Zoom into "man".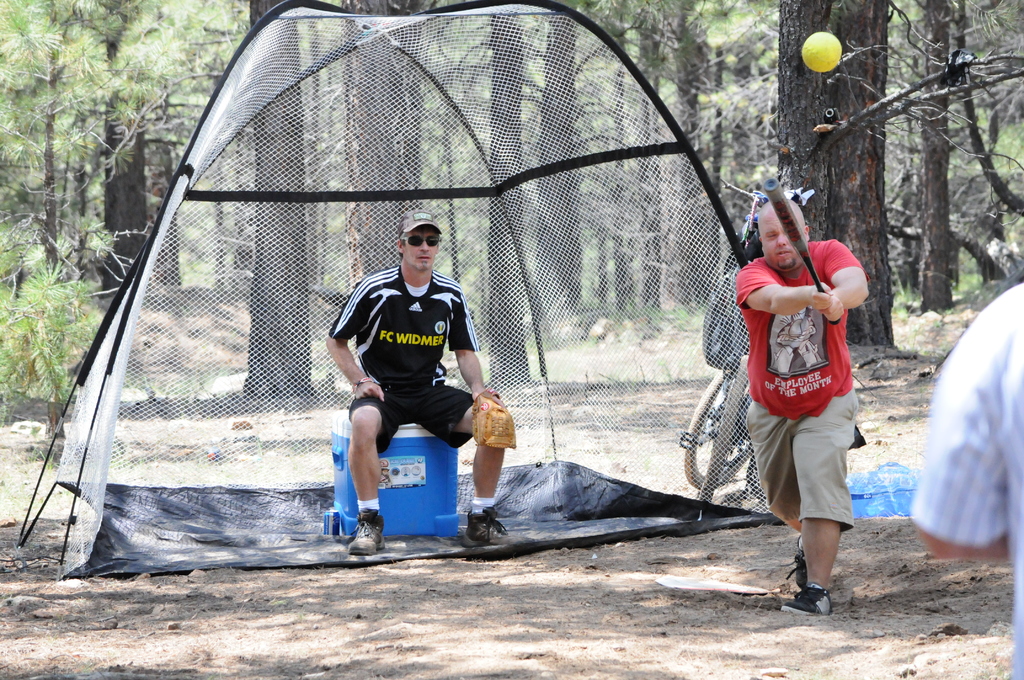
Zoom target: BBox(908, 280, 1023, 679).
